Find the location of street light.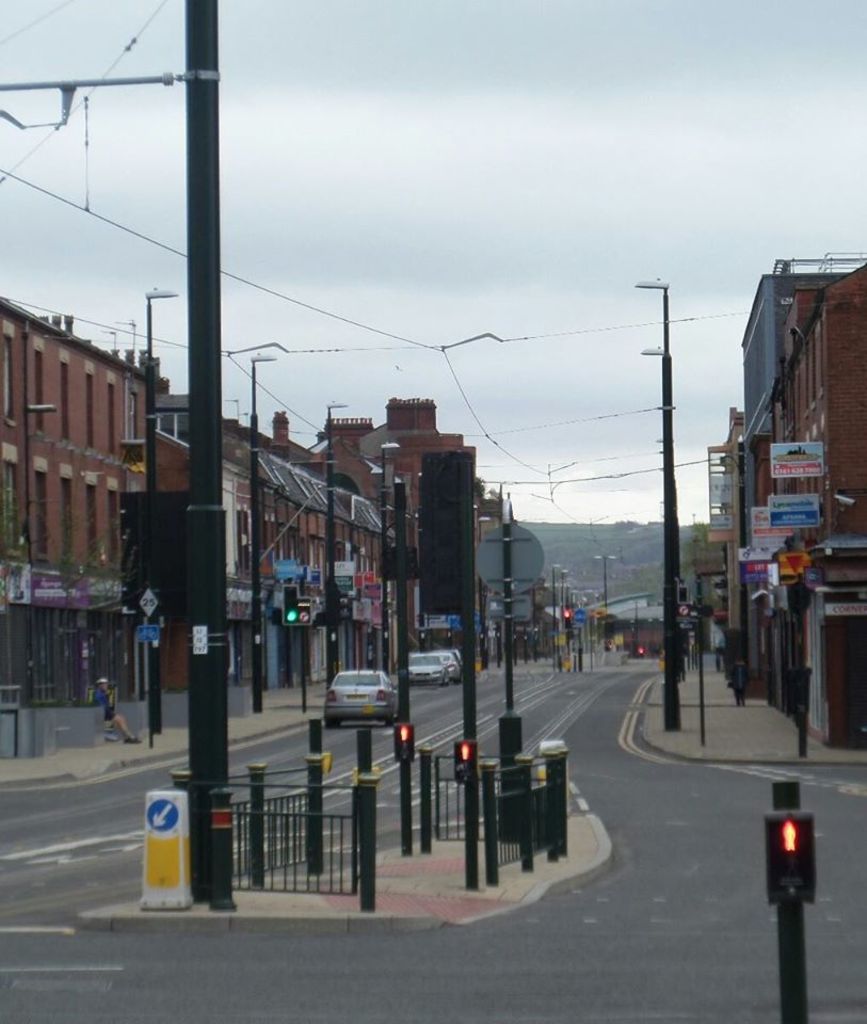
Location: bbox=(571, 590, 577, 644).
